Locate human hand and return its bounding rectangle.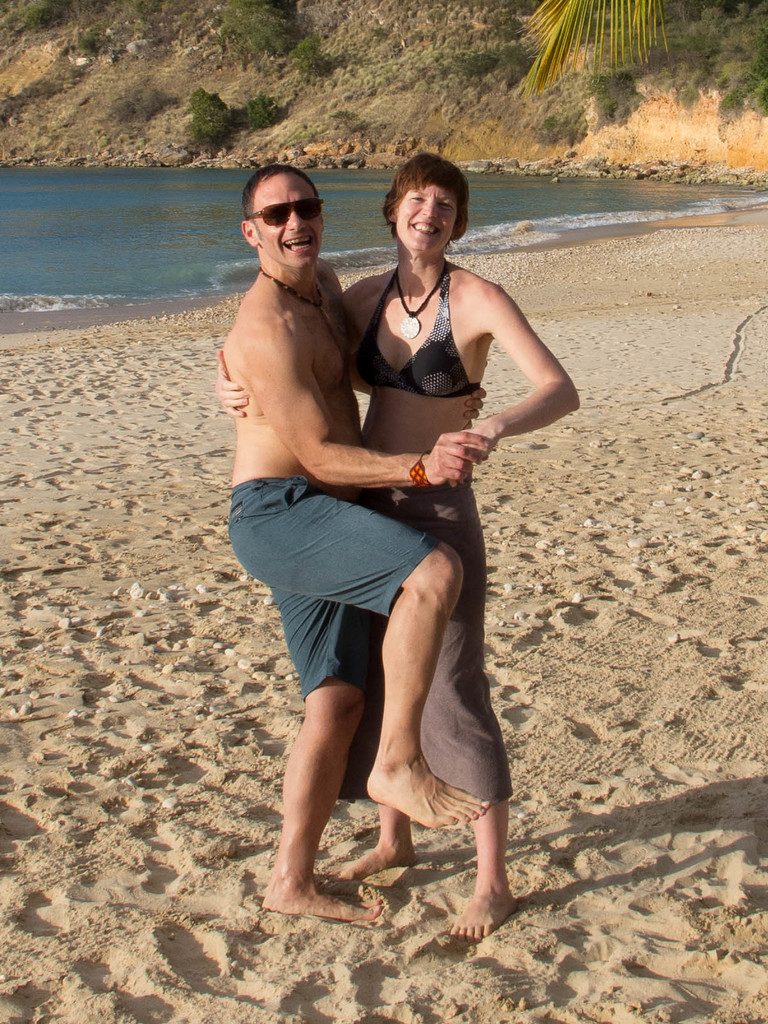
rect(450, 419, 504, 458).
